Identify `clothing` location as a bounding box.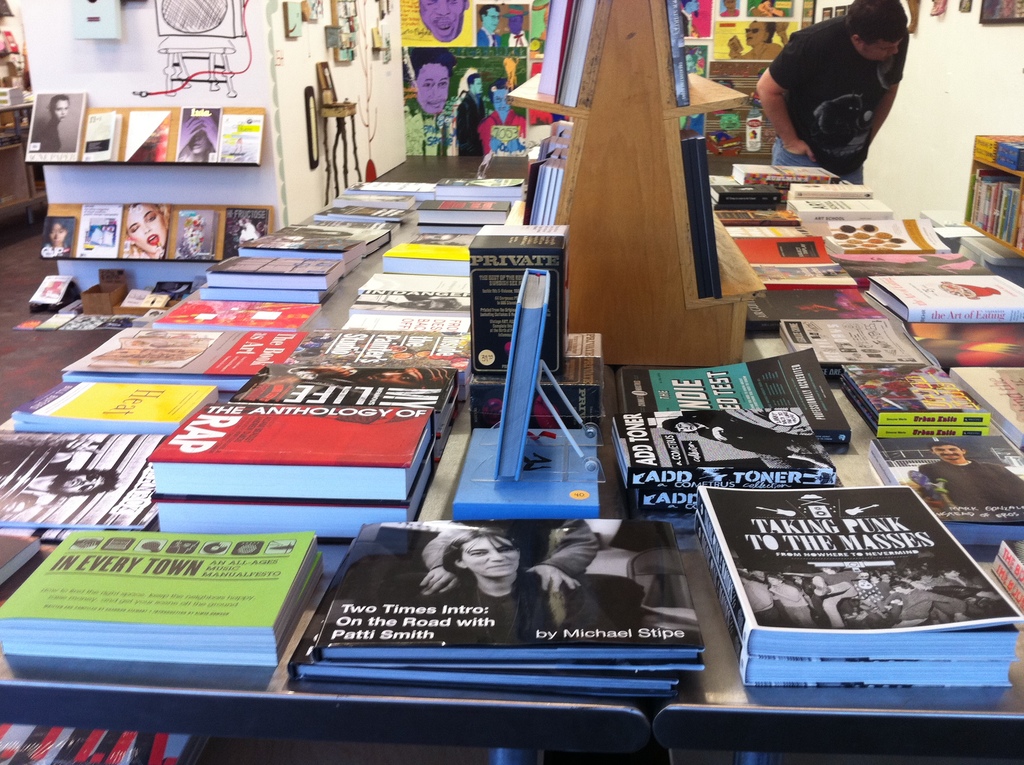
[686, 412, 814, 463].
